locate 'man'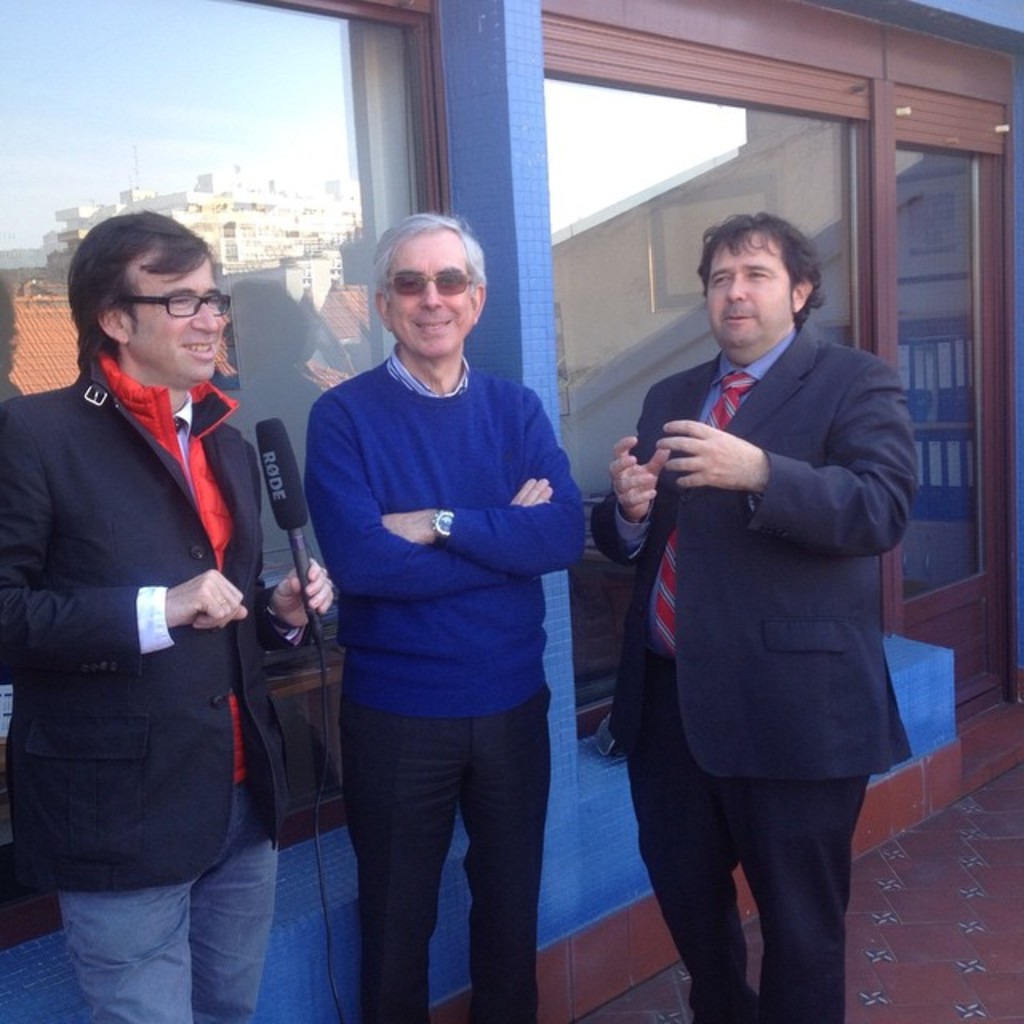
587/211/923/1022
